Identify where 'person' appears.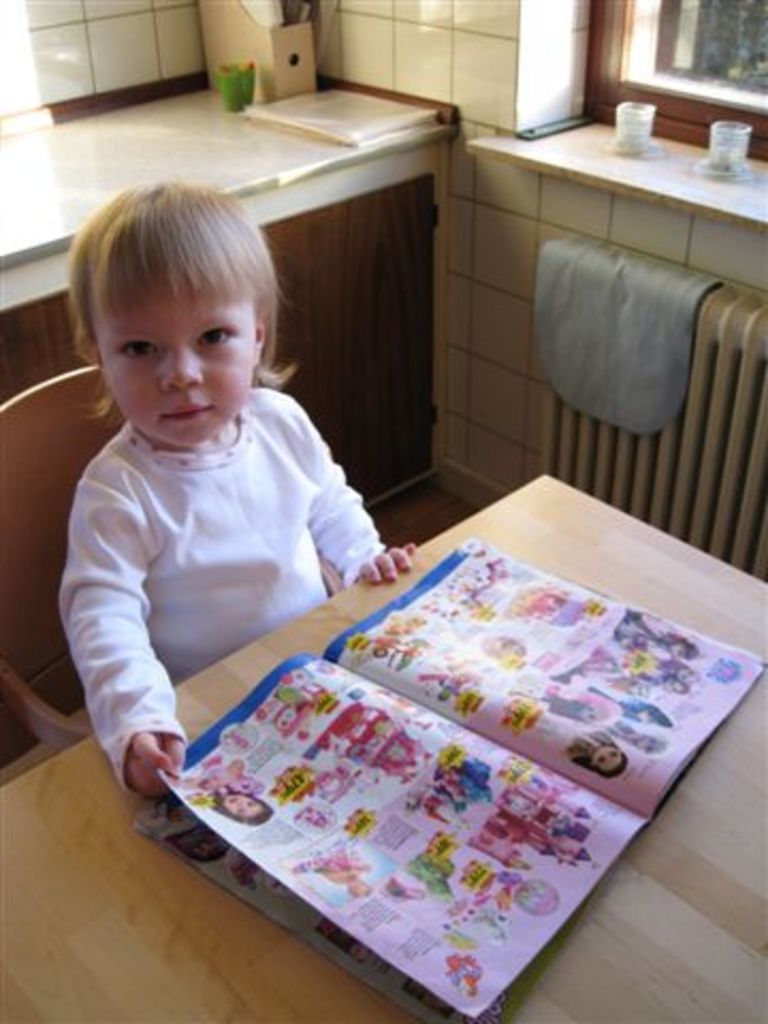
Appears at select_region(38, 151, 393, 860).
